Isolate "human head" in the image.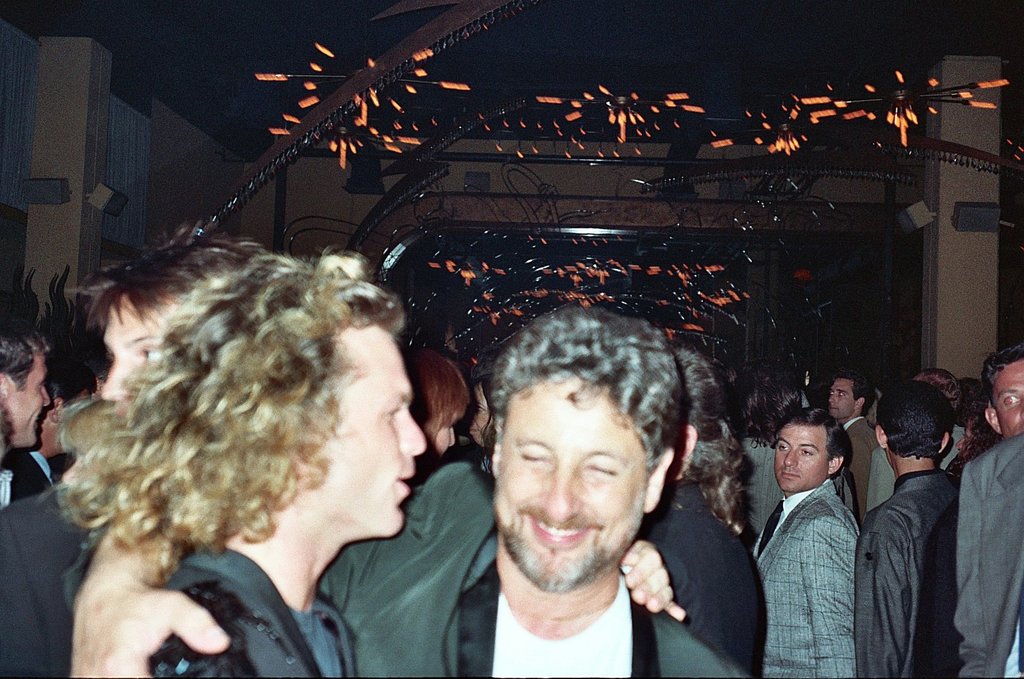
Isolated region: l=130, t=261, r=422, b=535.
